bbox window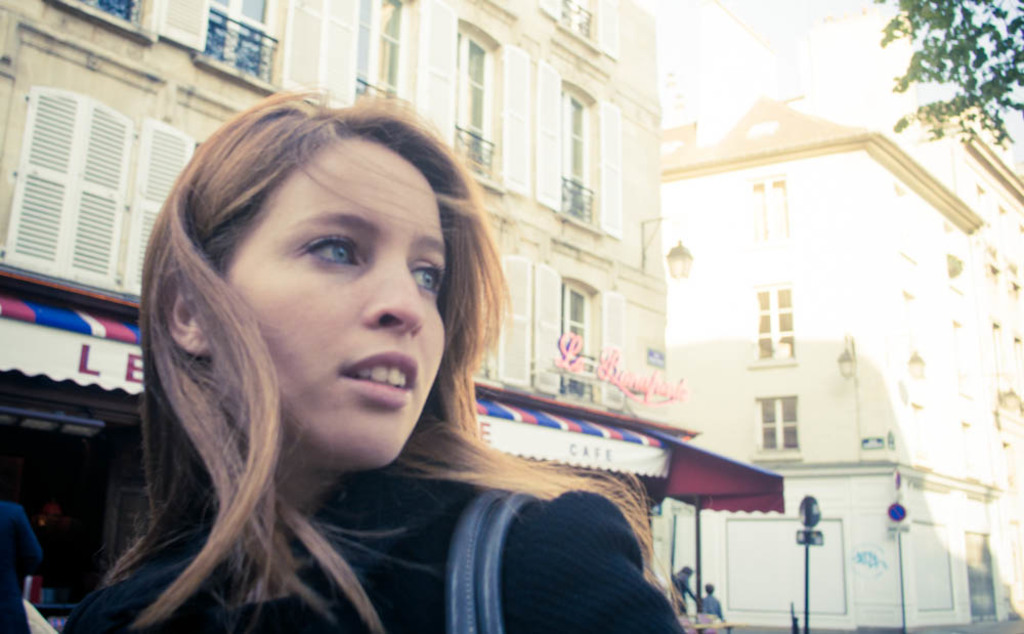
l=200, t=0, r=266, b=80
